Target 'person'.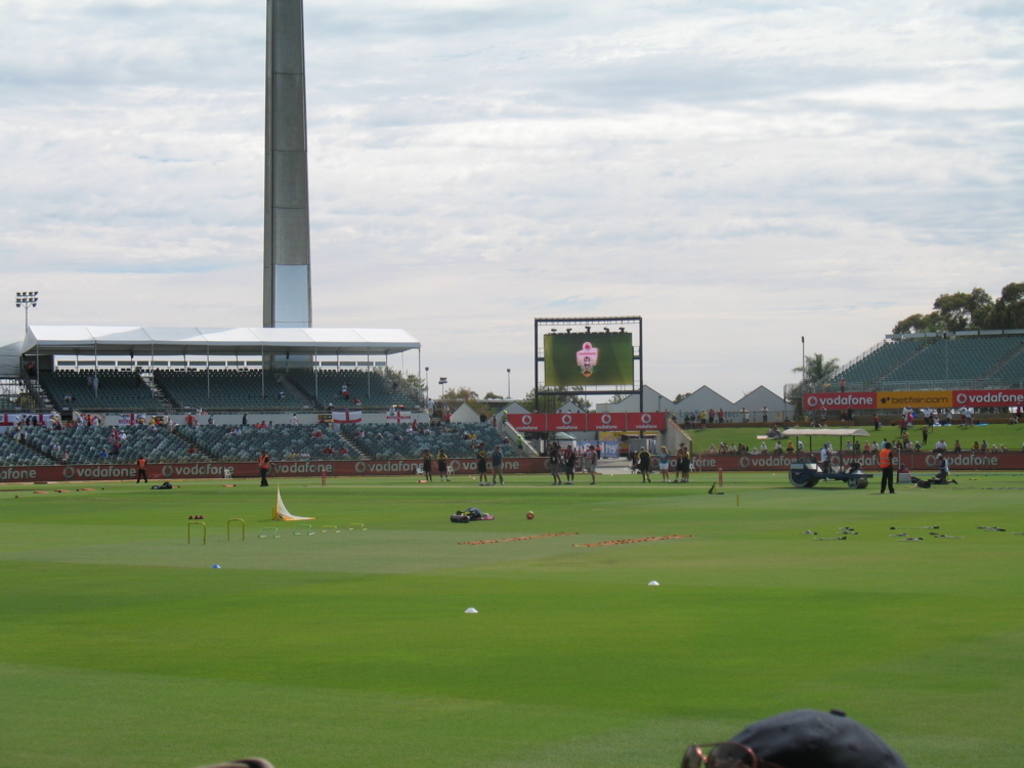
Target region: rect(818, 440, 830, 467).
